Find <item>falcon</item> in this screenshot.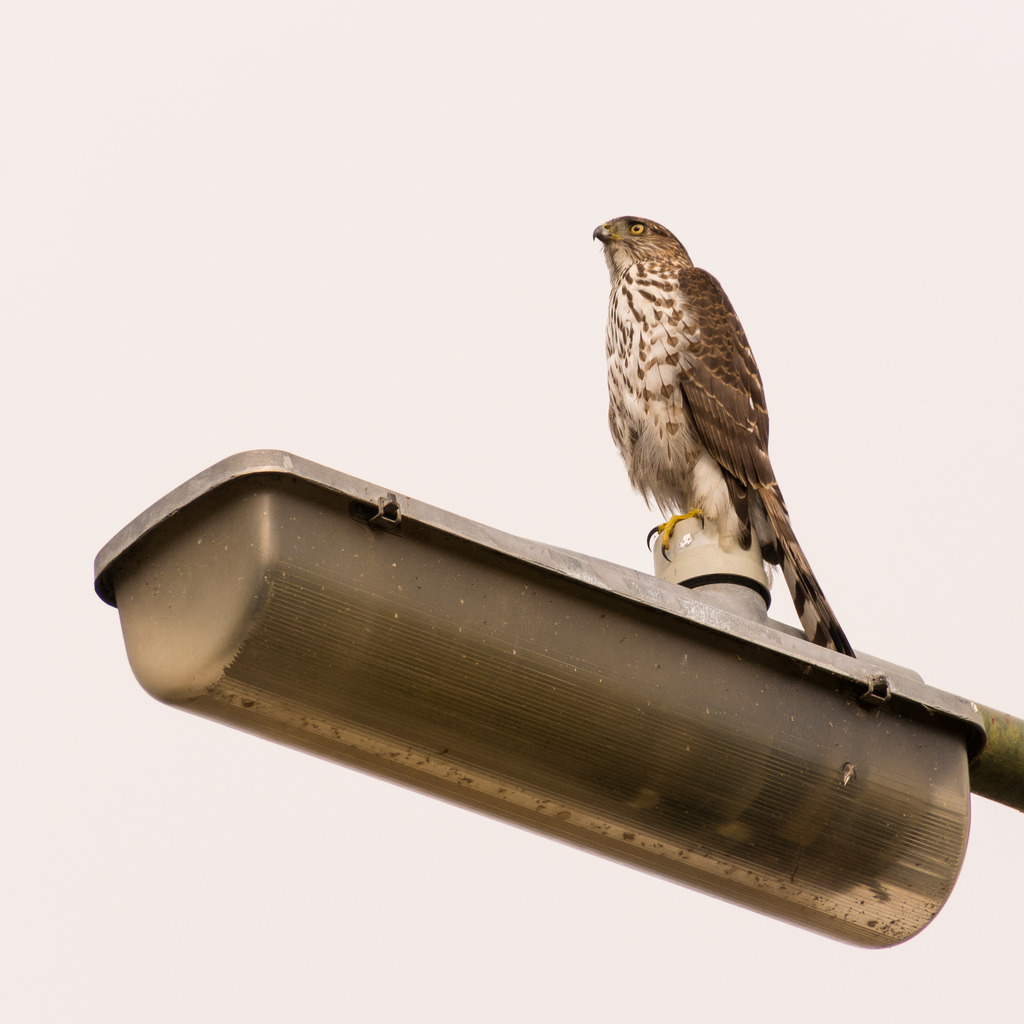
The bounding box for <item>falcon</item> is [586, 210, 849, 666].
